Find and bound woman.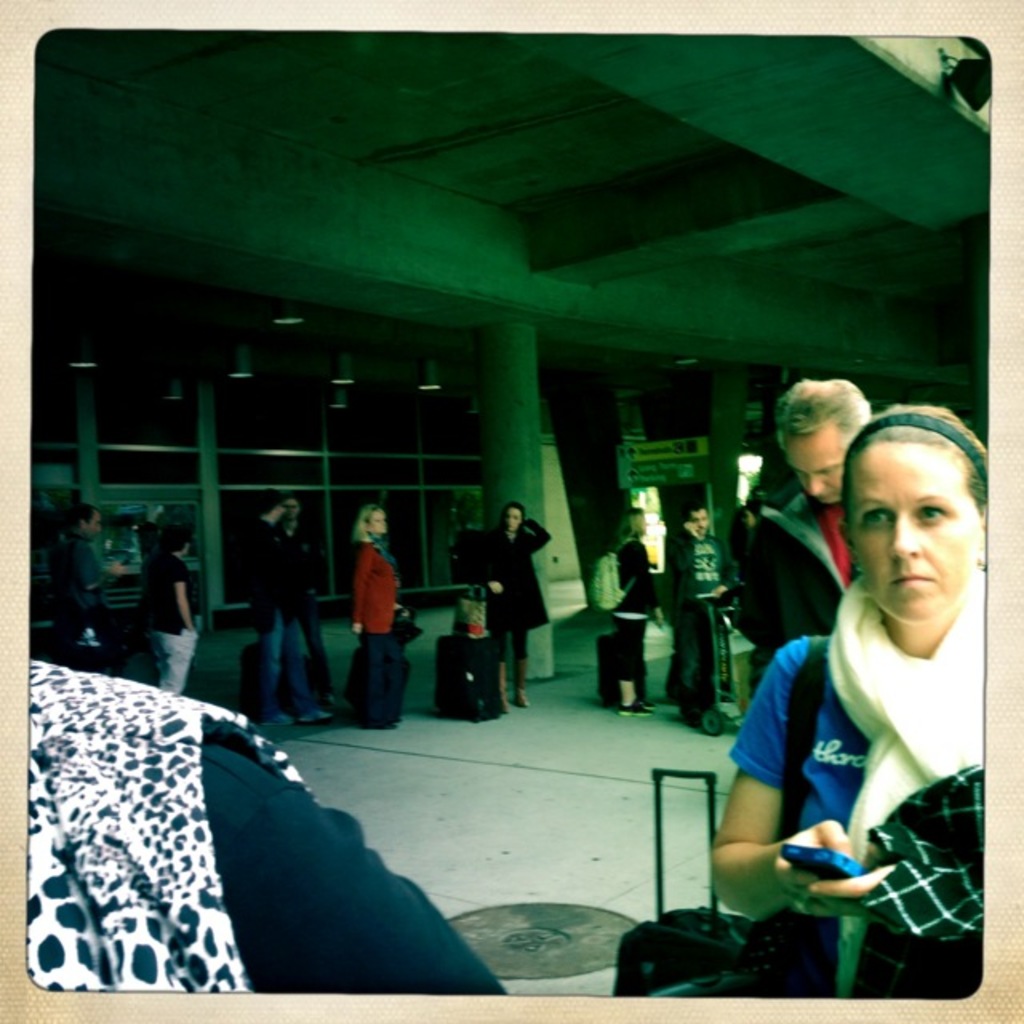
Bound: <box>613,506,659,722</box>.
